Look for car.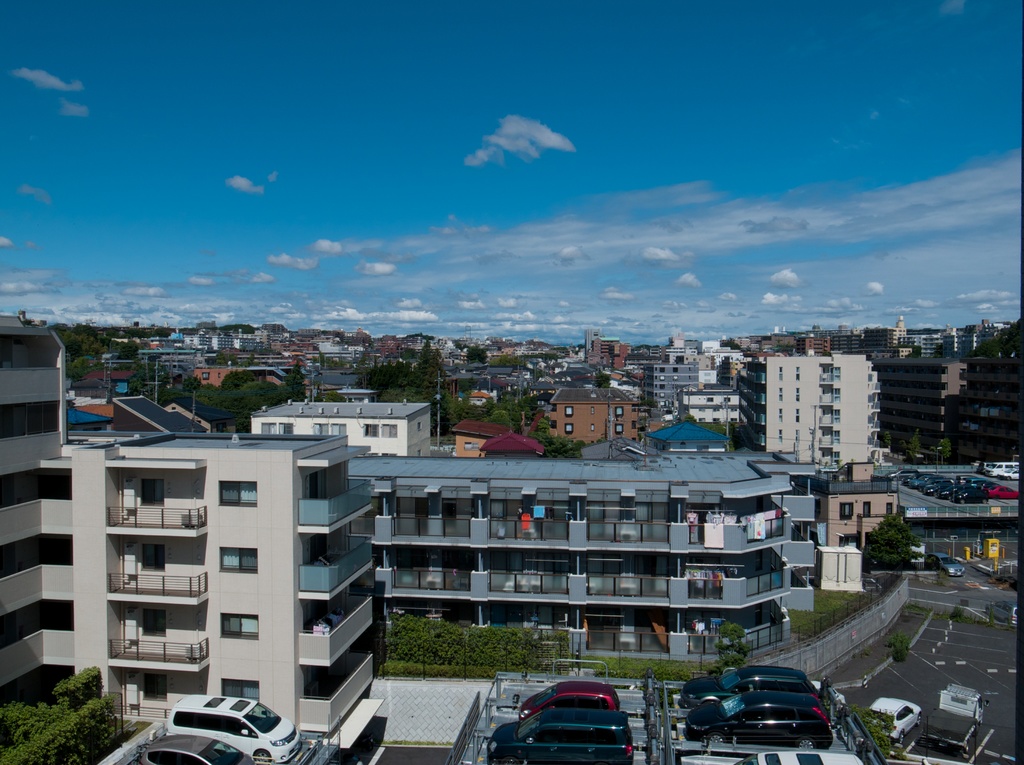
Found: (x1=514, y1=682, x2=630, y2=722).
